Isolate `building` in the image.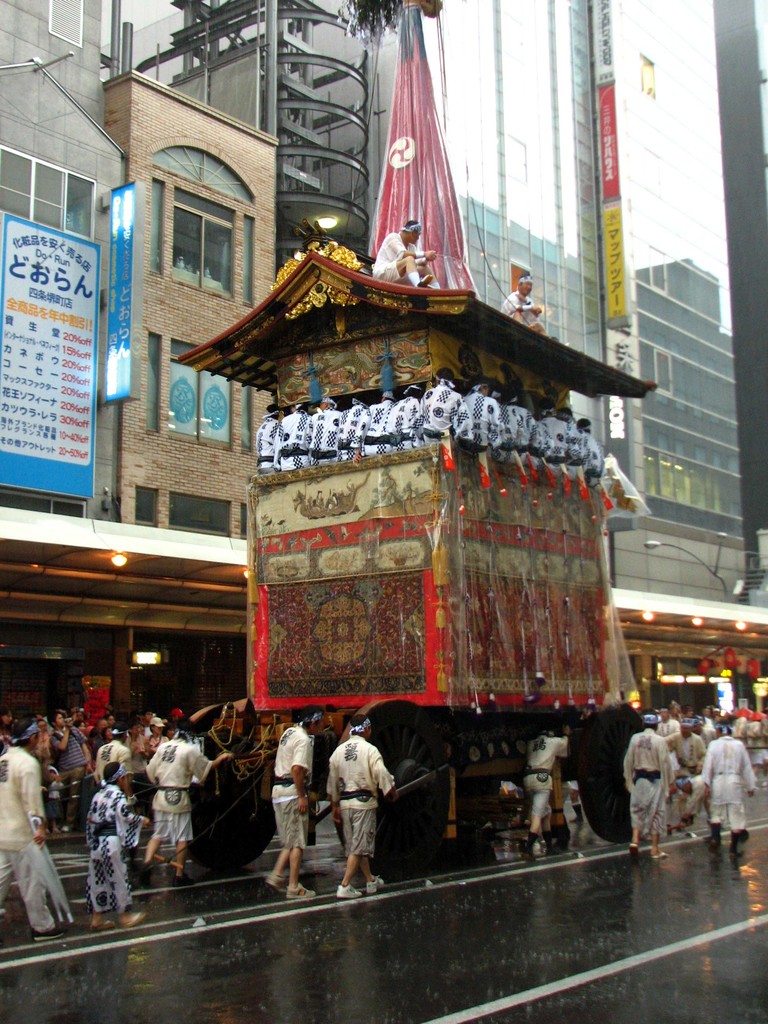
Isolated region: box(100, 0, 610, 581).
